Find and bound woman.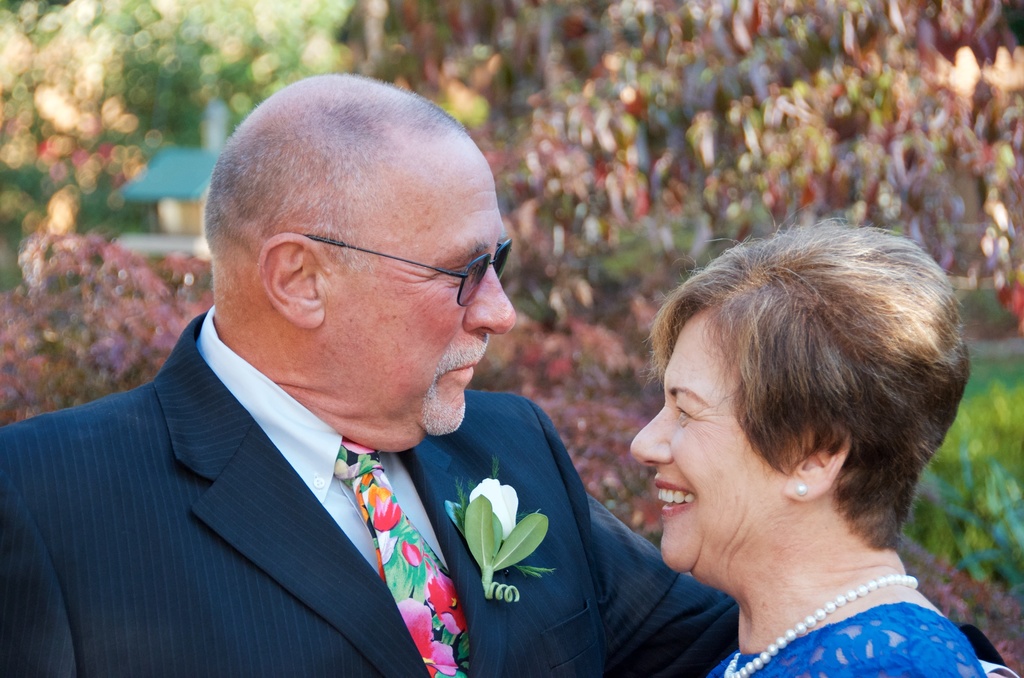
Bound: (605,216,961,647).
